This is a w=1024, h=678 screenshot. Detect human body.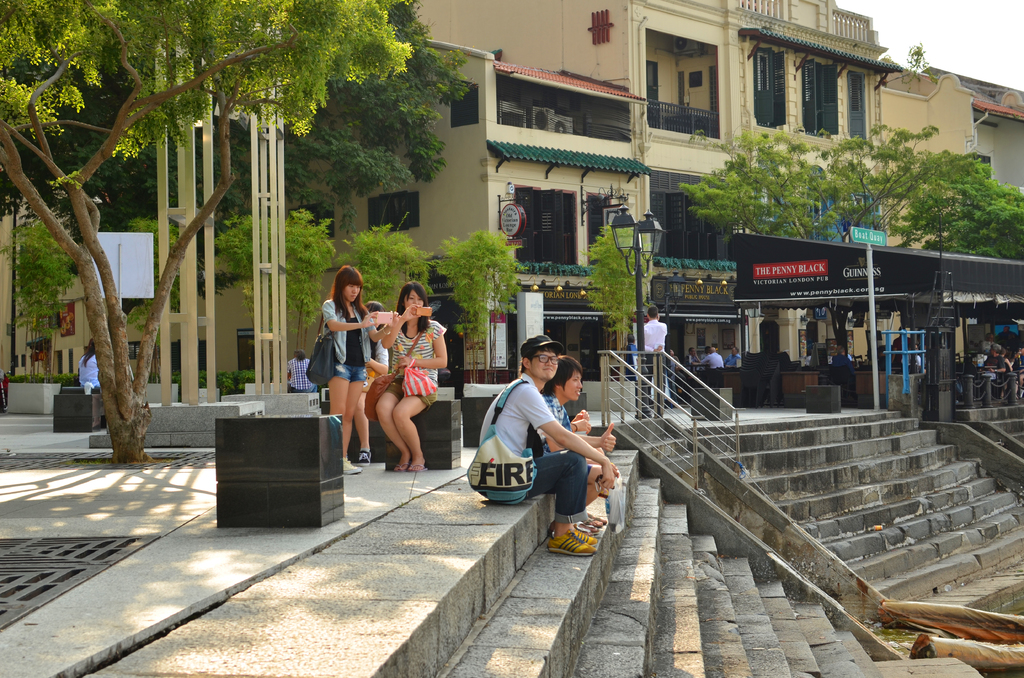
bbox=[995, 323, 1020, 357].
